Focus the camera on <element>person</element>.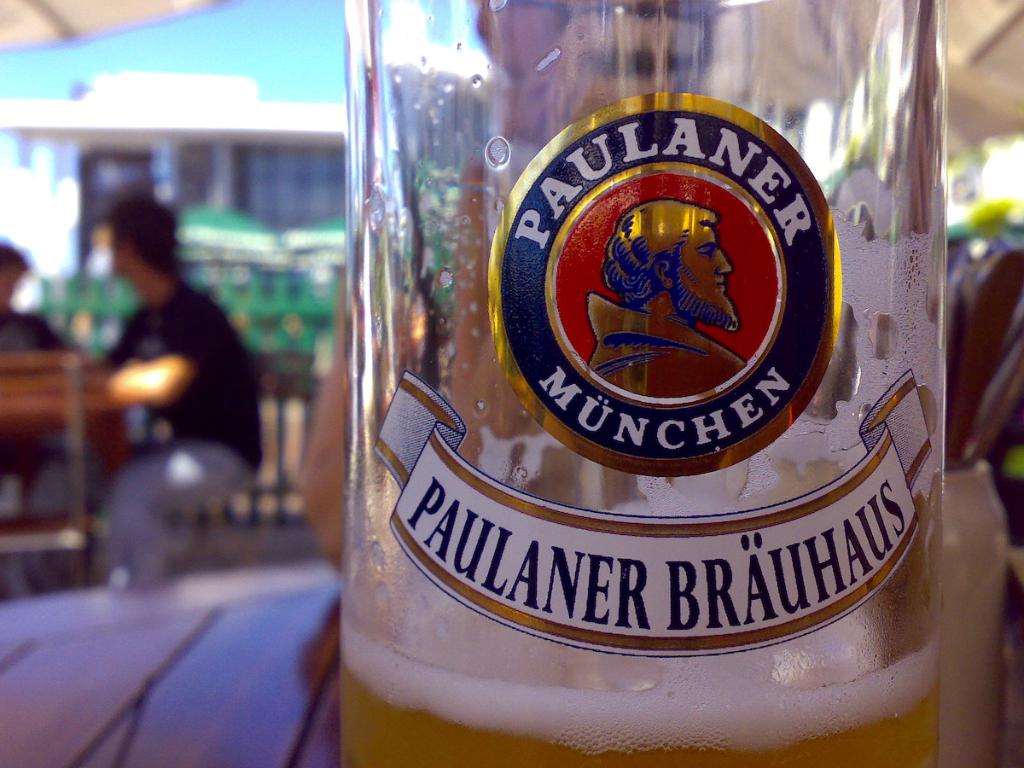
Focus region: box=[73, 189, 264, 585].
